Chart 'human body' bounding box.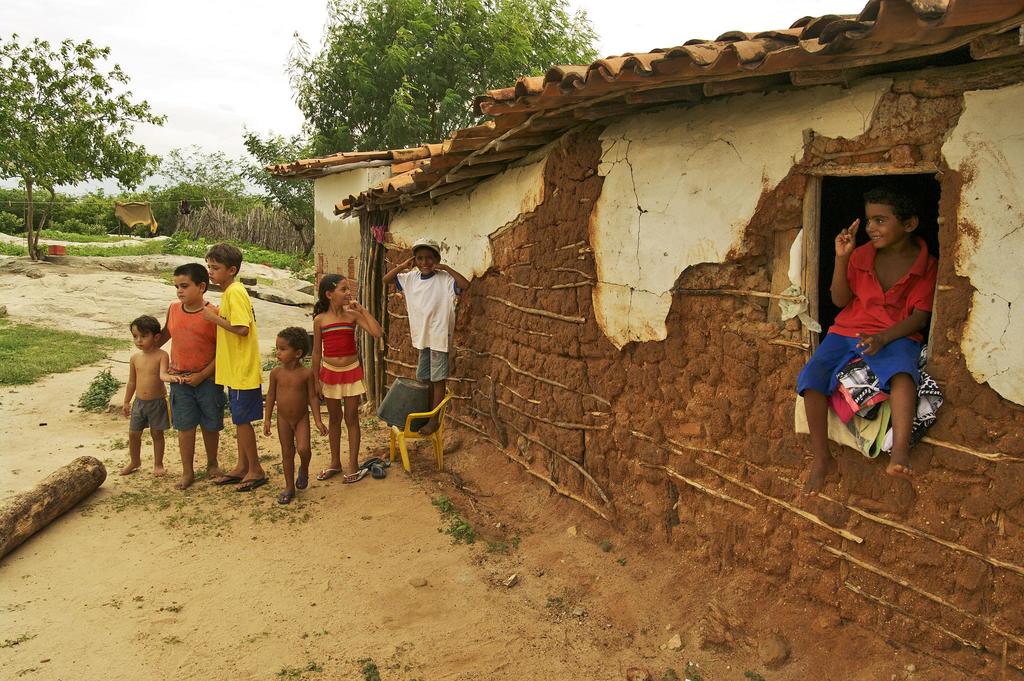
Charted: 124 342 188 476.
